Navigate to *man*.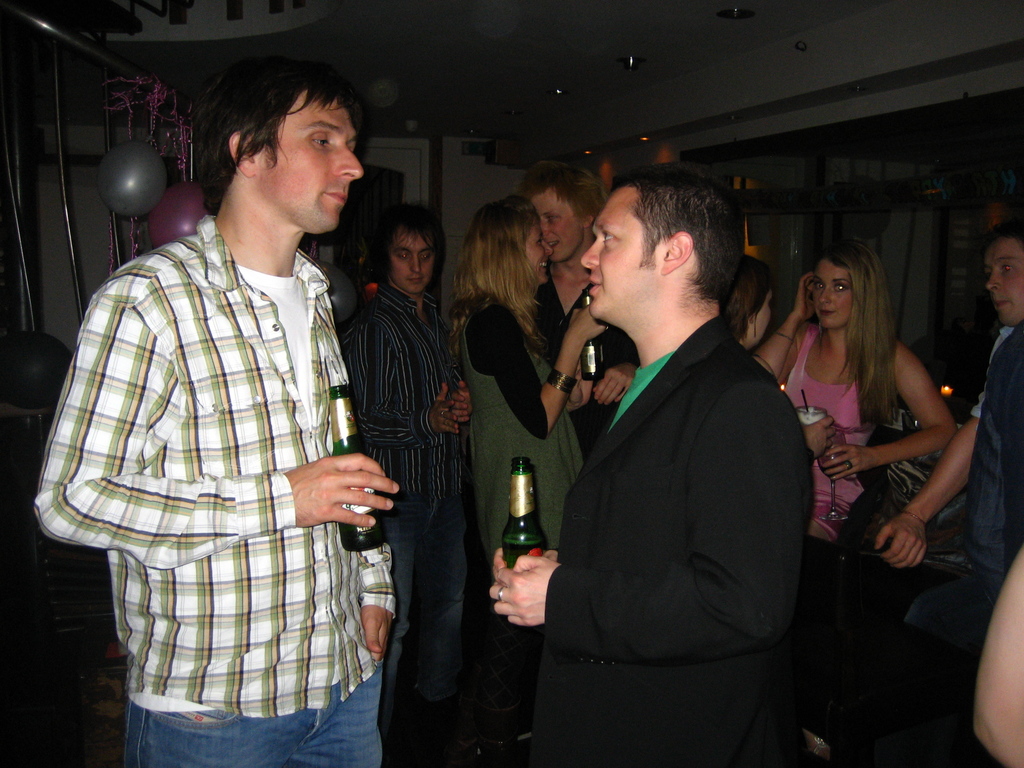
Navigation target: (x1=35, y1=76, x2=400, y2=767).
